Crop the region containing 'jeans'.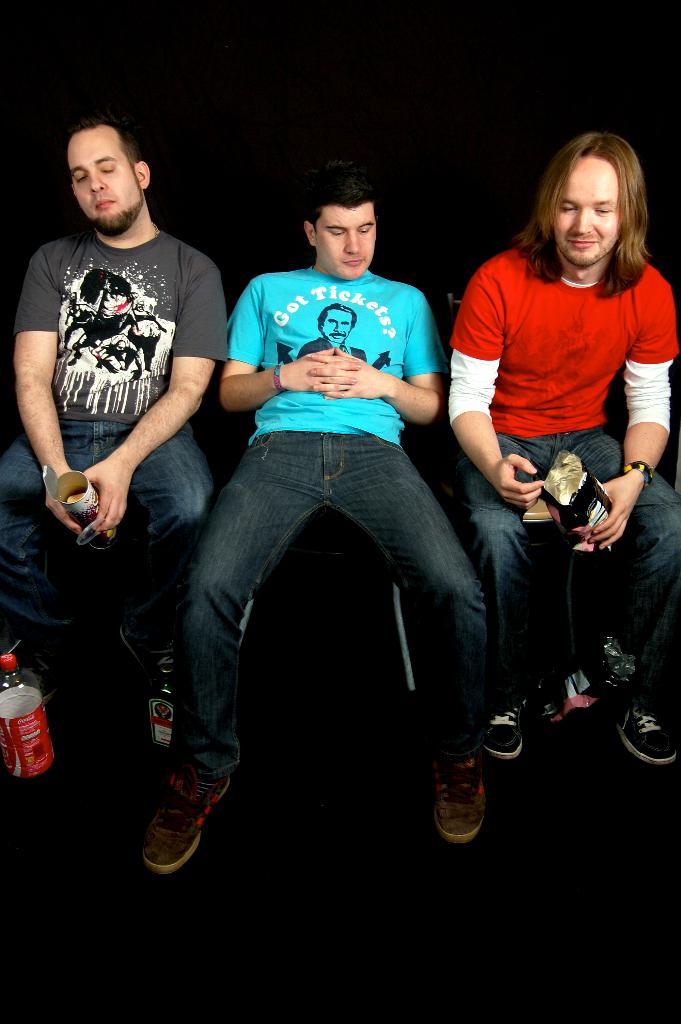
Crop region: x1=476, y1=428, x2=680, y2=714.
